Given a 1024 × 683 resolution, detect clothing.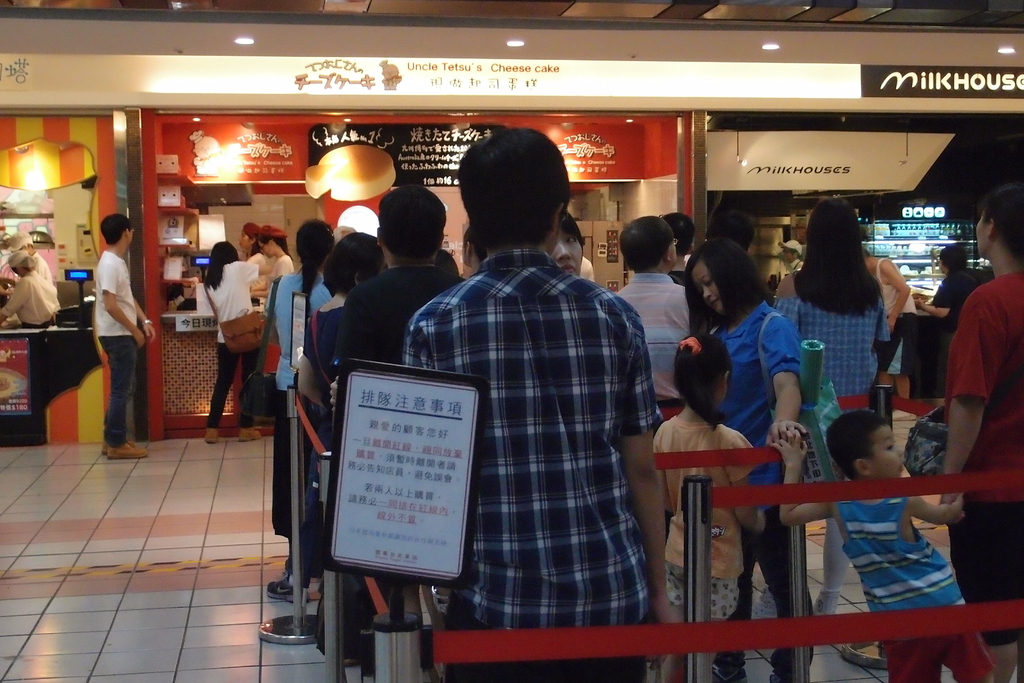
region(772, 265, 890, 404).
